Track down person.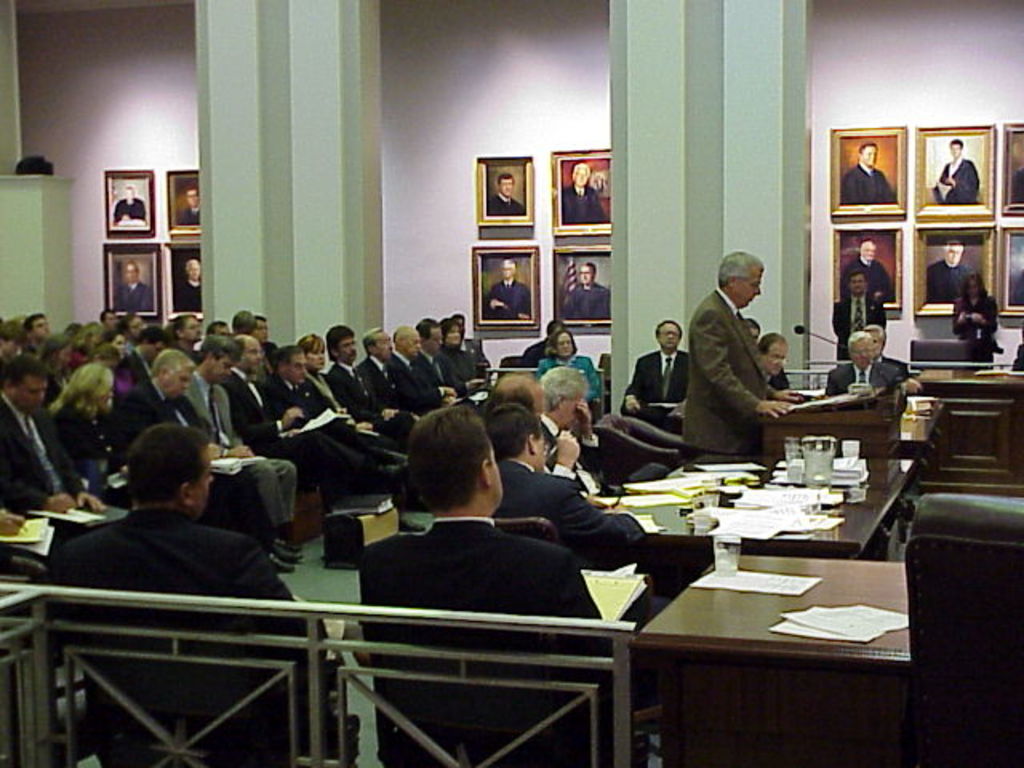
Tracked to {"left": 845, "top": 240, "right": 898, "bottom": 302}.
